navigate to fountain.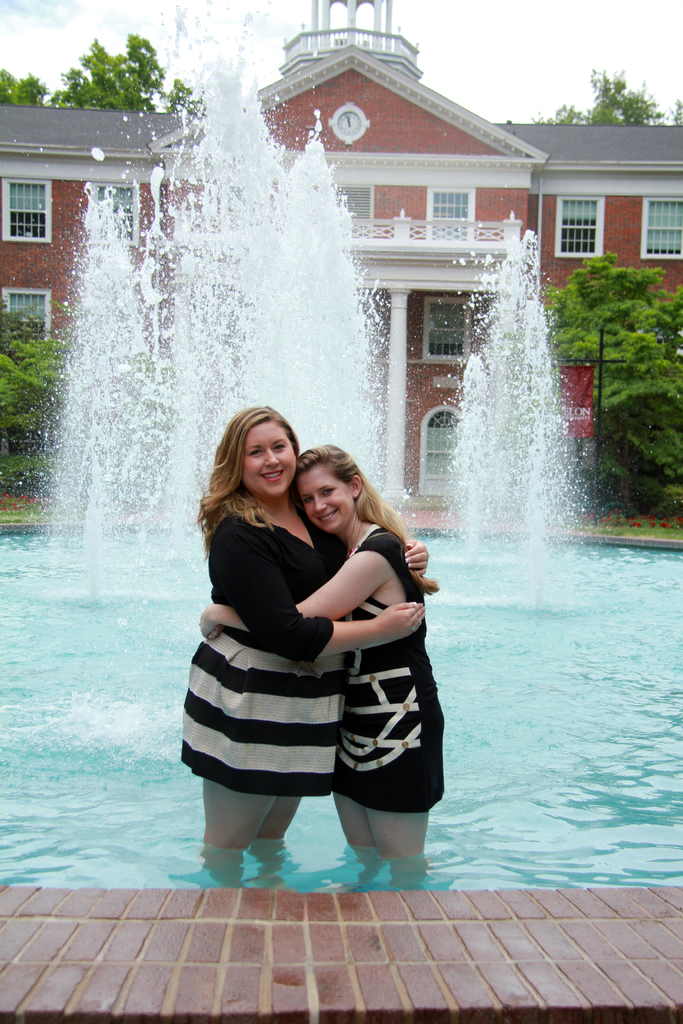
Navigation target: rect(0, 0, 681, 1020).
